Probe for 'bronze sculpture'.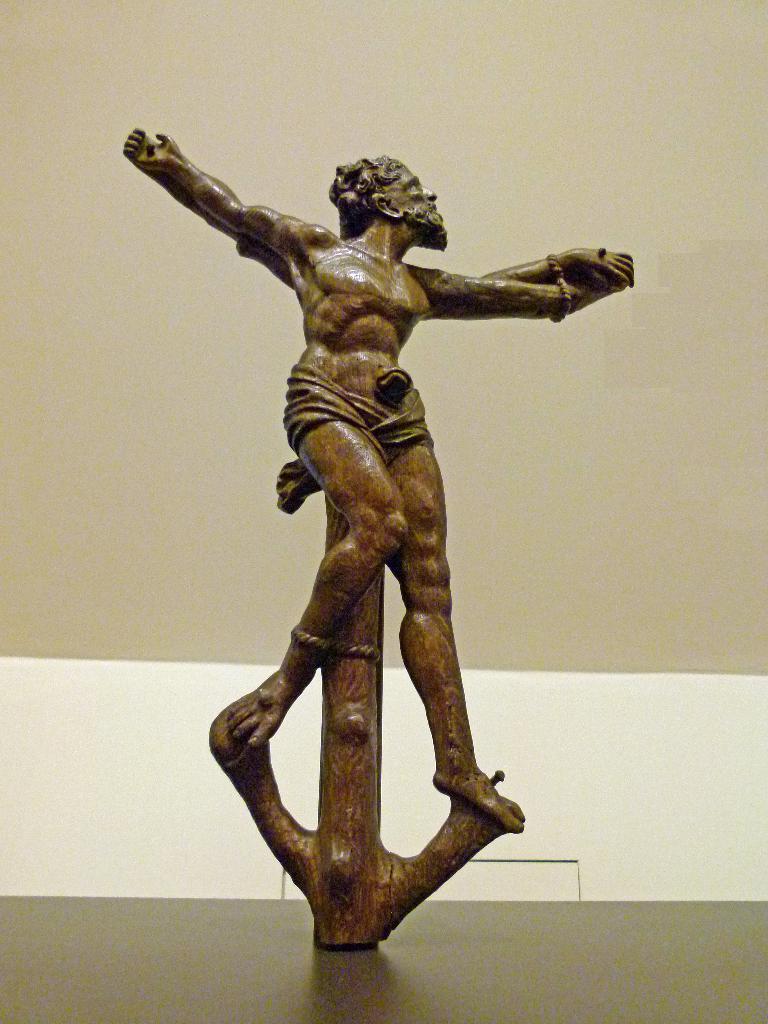
Probe result: pyautogui.locateOnScreen(127, 145, 623, 884).
